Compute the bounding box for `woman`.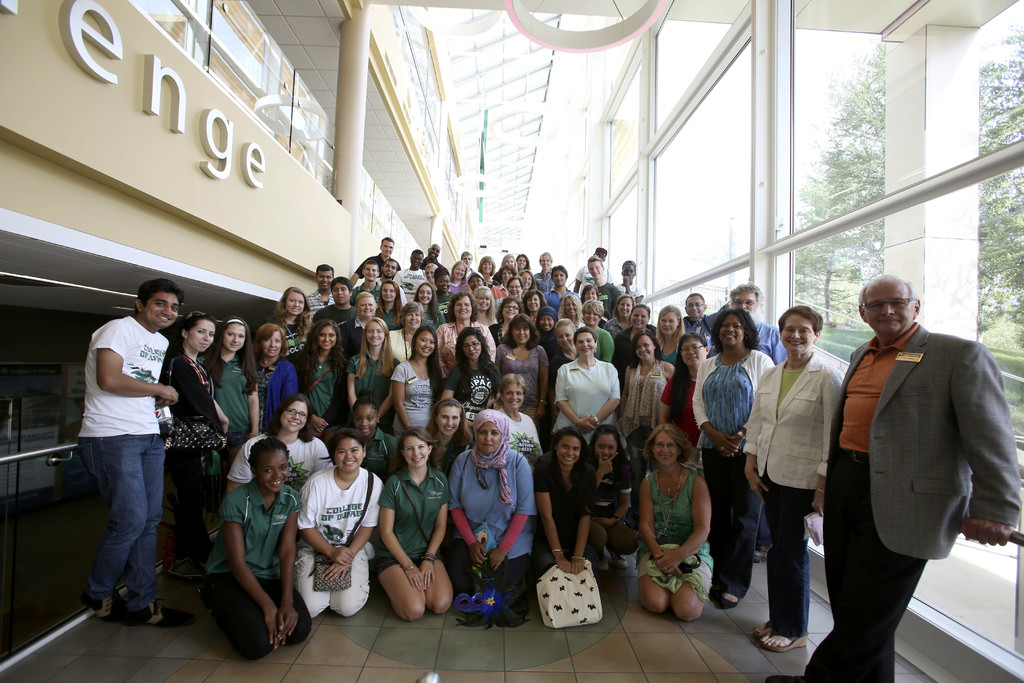
[202, 311, 274, 606].
